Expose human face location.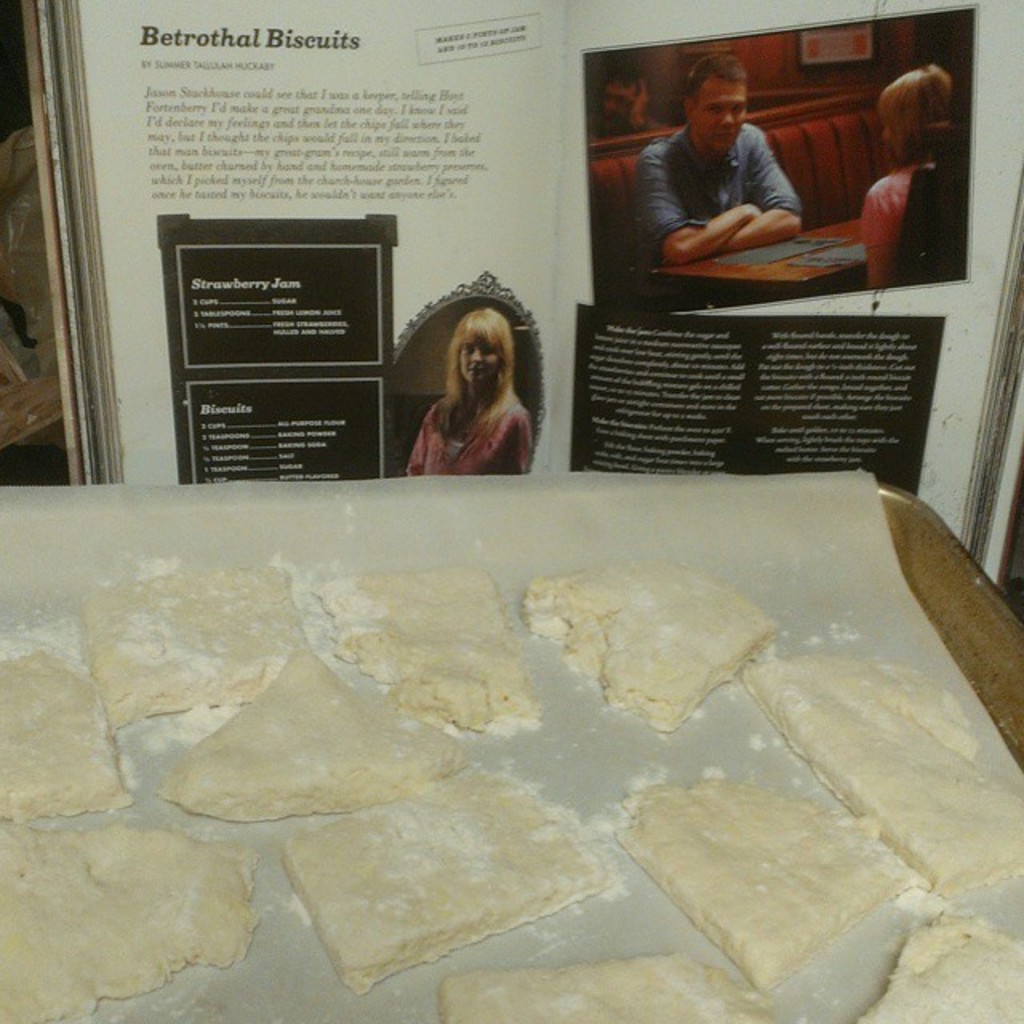
Exposed at x1=450, y1=338, x2=499, y2=382.
